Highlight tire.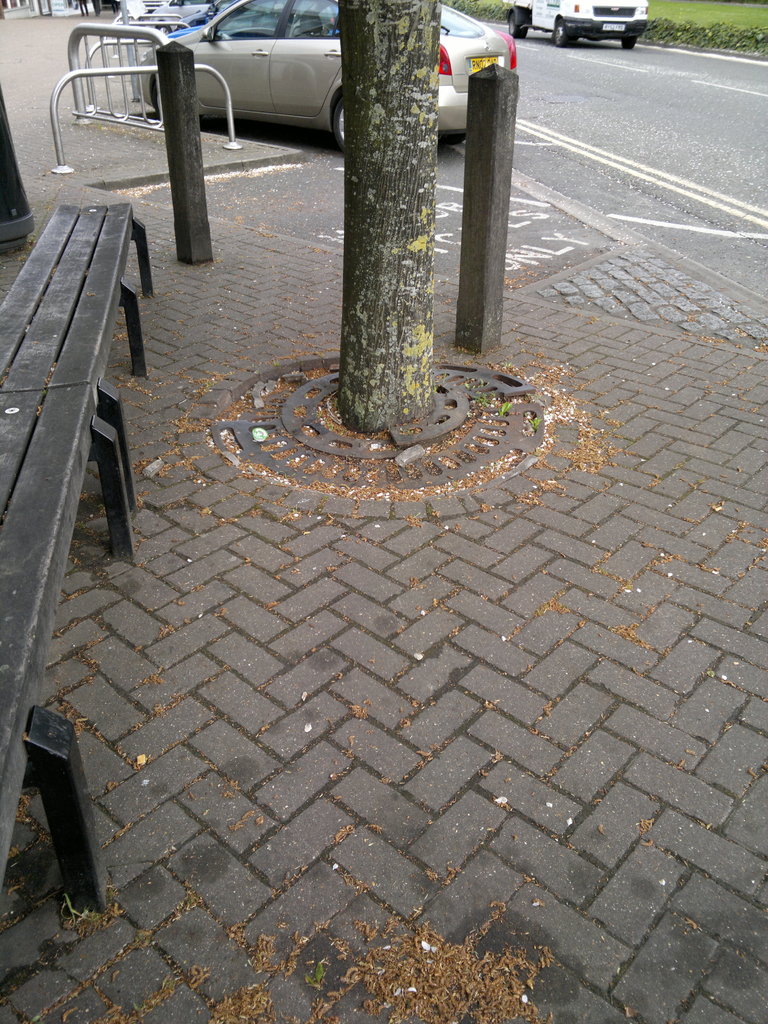
Highlighted region: 508 6 534 39.
